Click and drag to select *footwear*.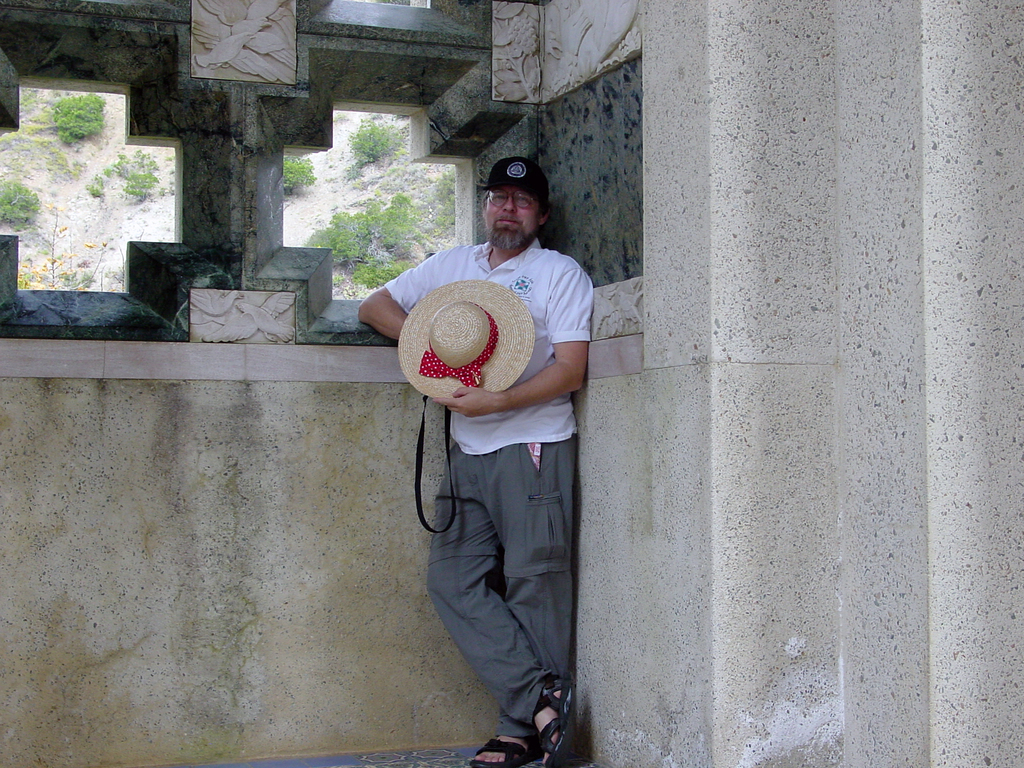
Selection: box(499, 665, 580, 751).
